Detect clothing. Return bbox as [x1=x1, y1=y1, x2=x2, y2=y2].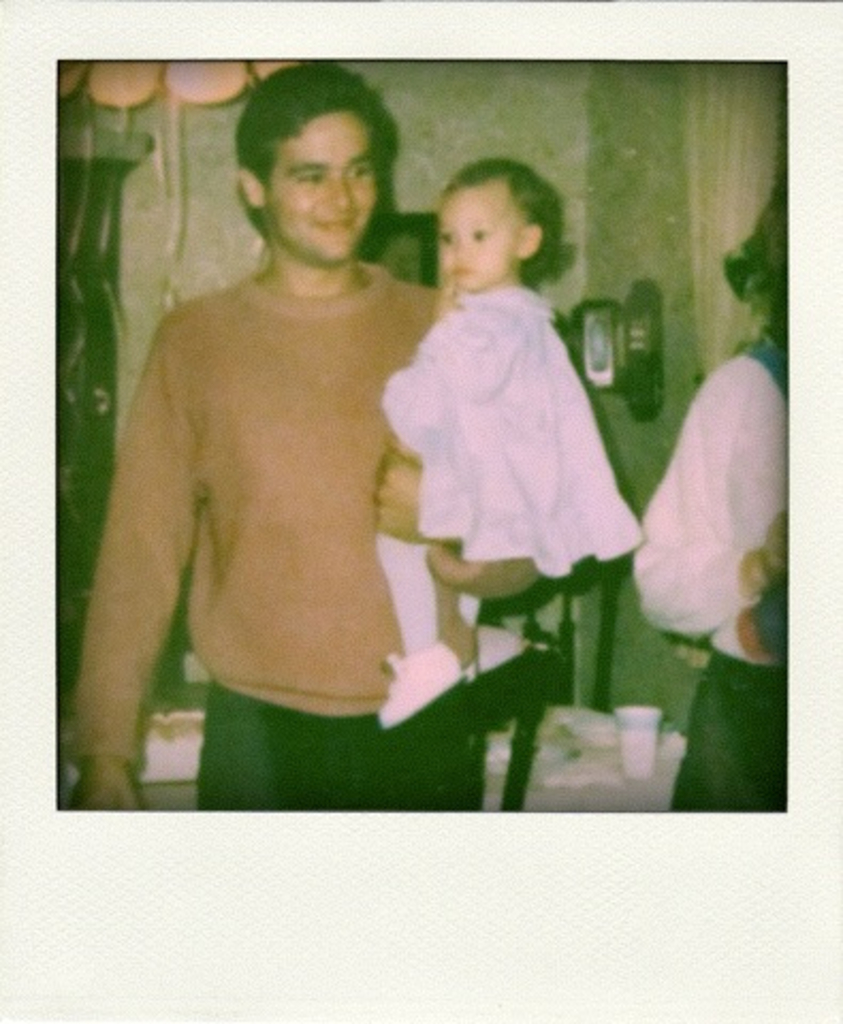
[x1=373, y1=288, x2=630, y2=655].
